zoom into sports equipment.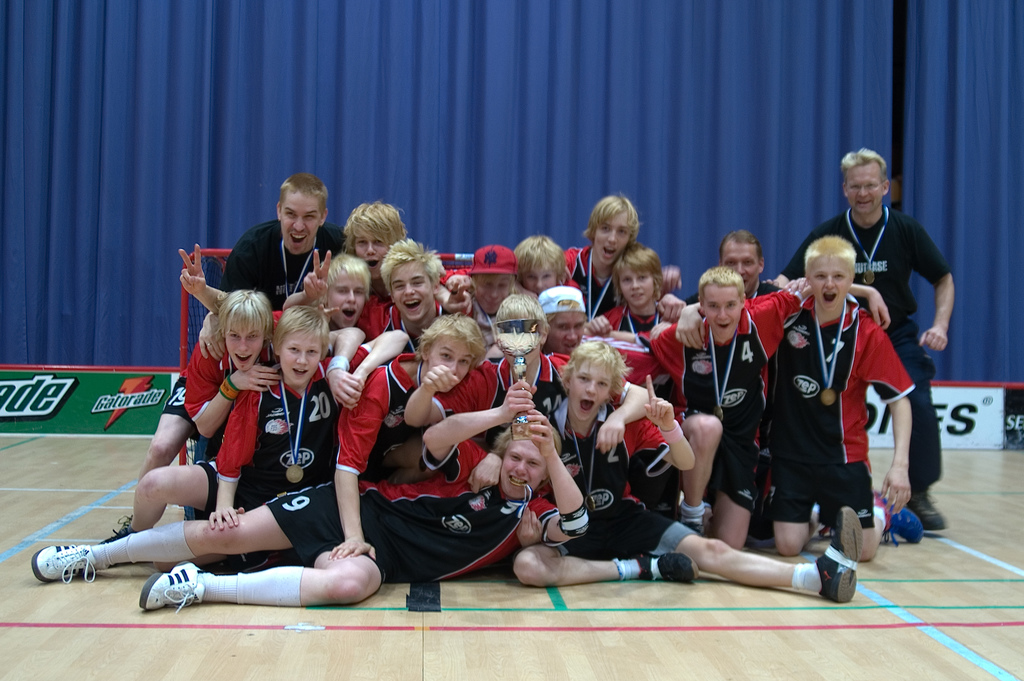
Zoom target: pyautogui.locateOnScreen(143, 560, 206, 614).
